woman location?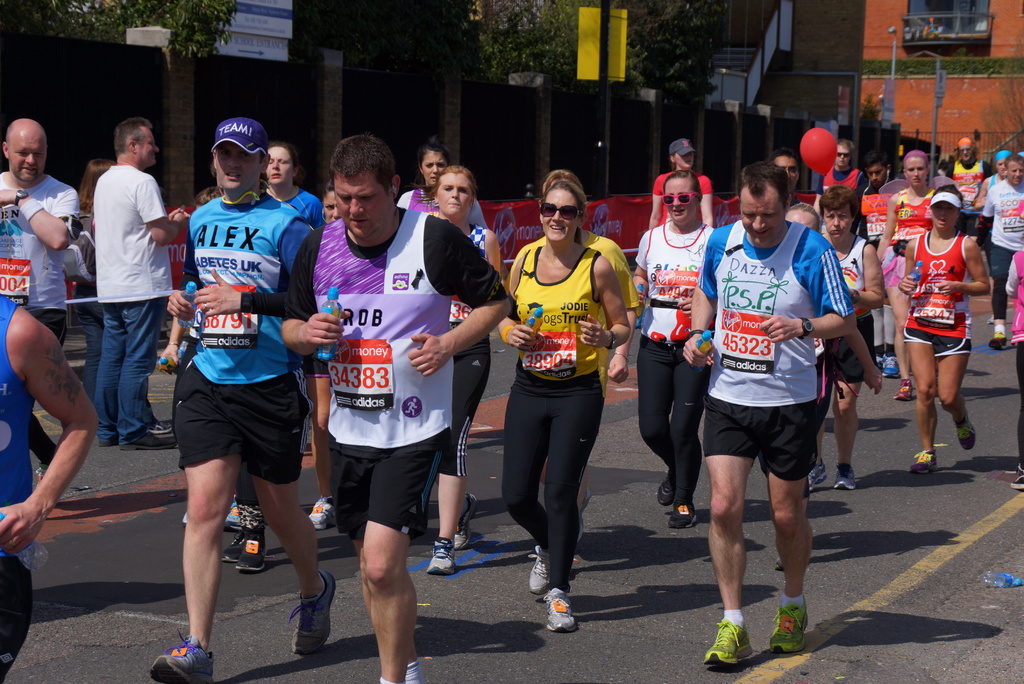
x1=907 y1=183 x2=979 y2=473
